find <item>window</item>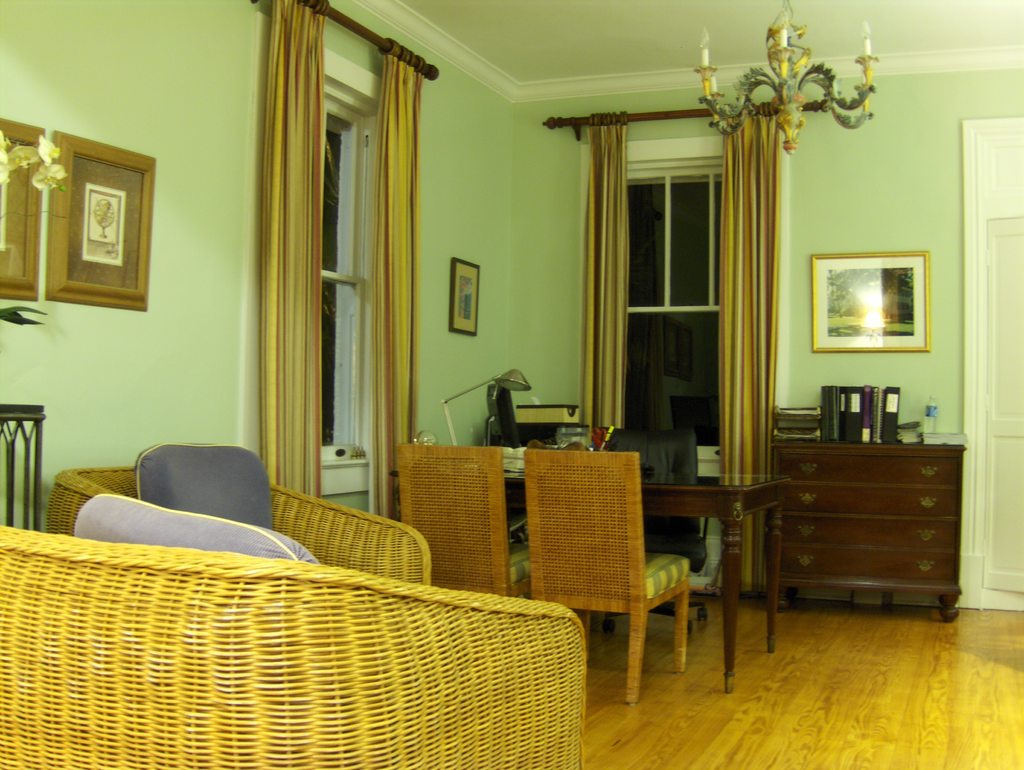
rect(271, 52, 397, 485)
